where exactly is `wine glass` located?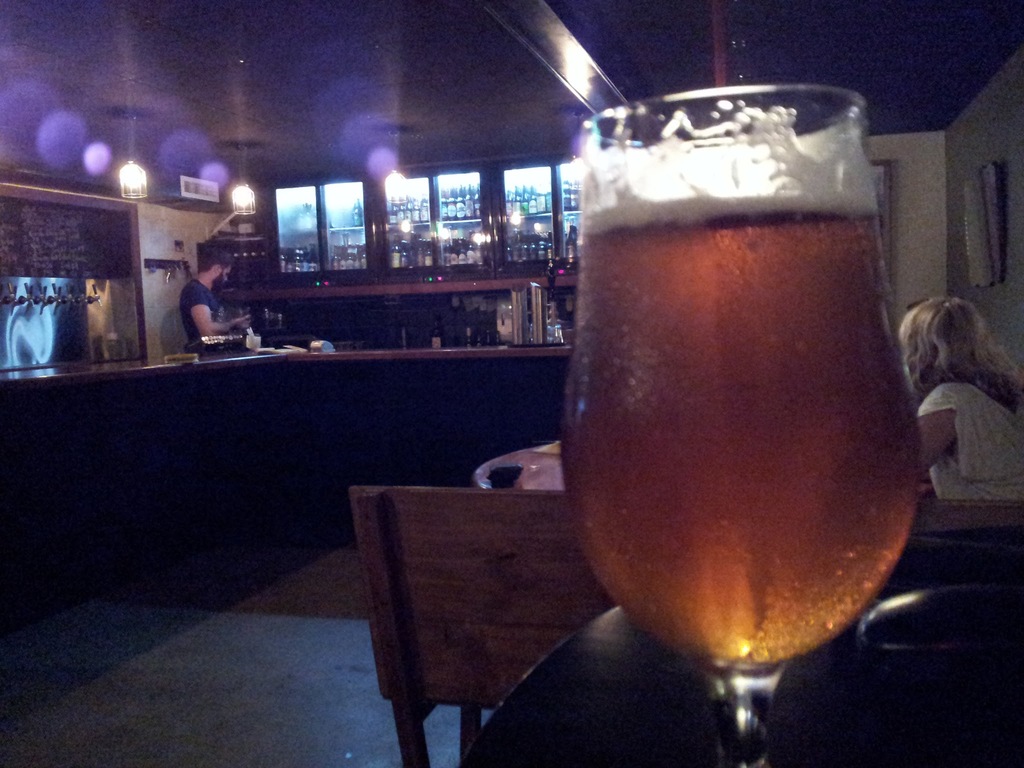
Its bounding box is 558 86 927 764.
